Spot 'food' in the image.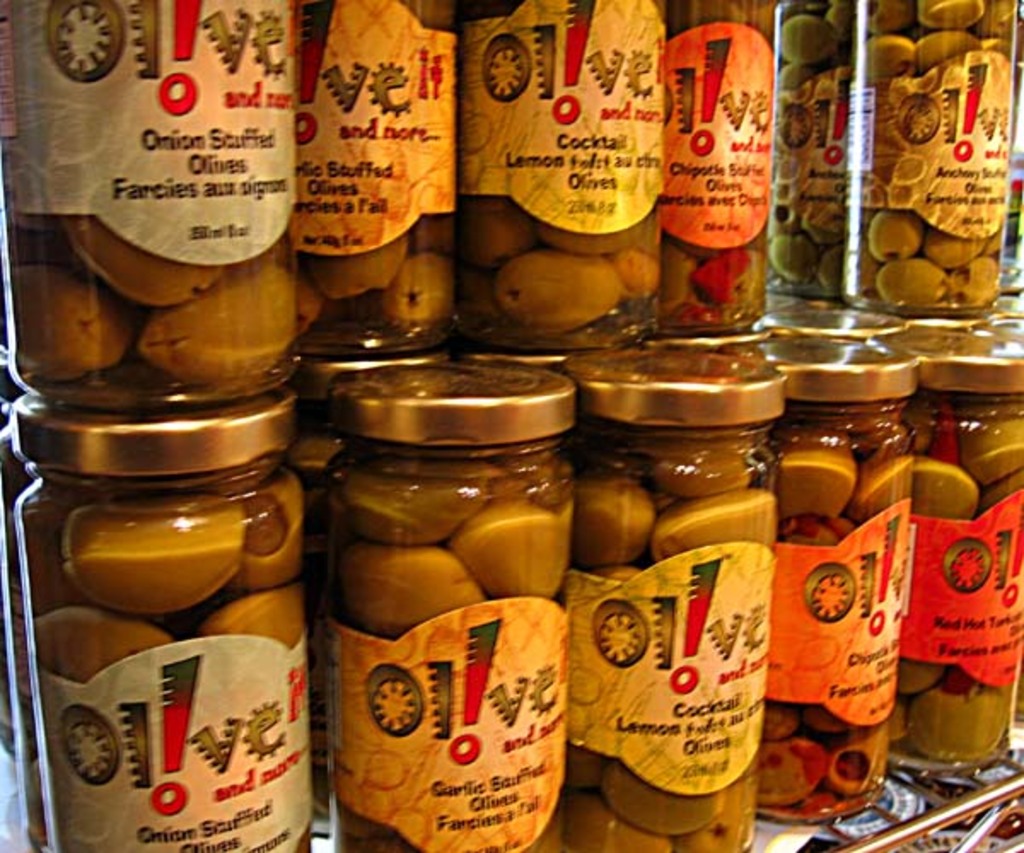
'food' found at select_region(68, 213, 225, 305).
